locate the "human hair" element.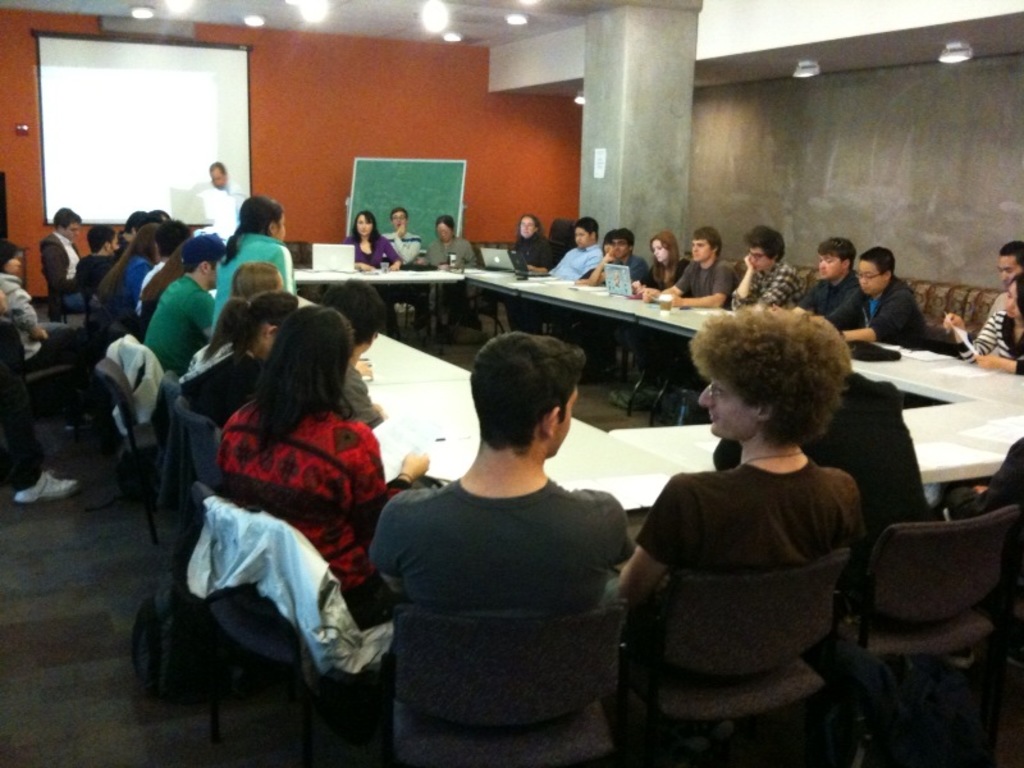
Element bbox: 818/236/859/266.
